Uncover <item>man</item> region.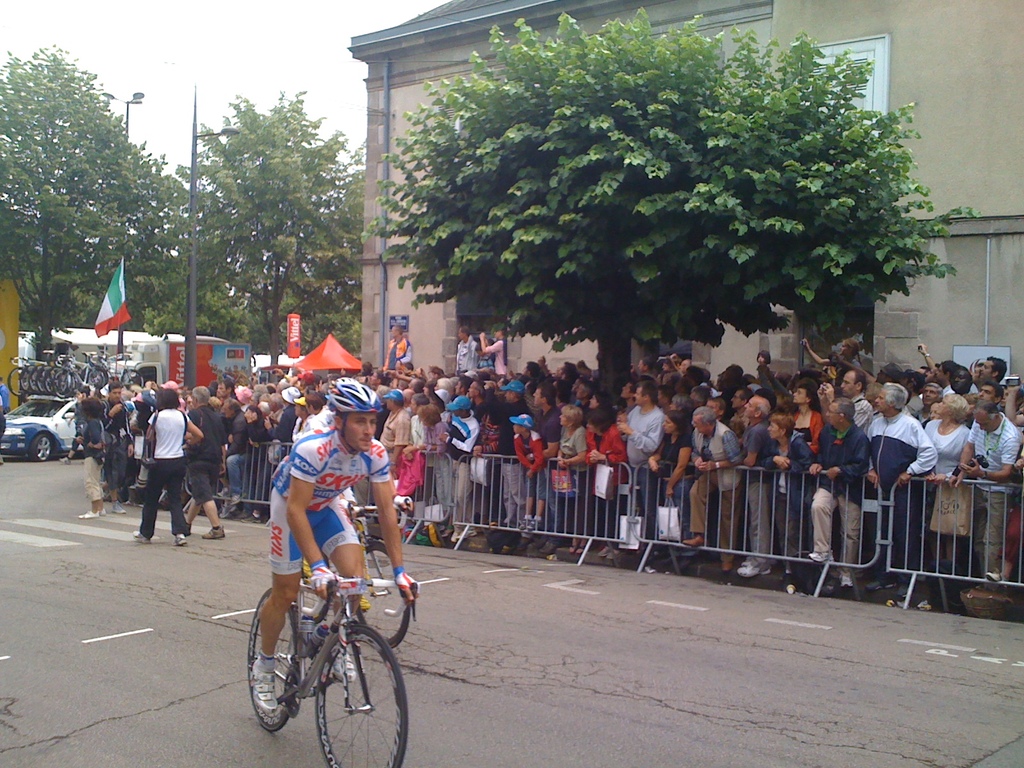
Uncovered: {"x1": 180, "y1": 383, "x2": 237, "y2": 538}.
